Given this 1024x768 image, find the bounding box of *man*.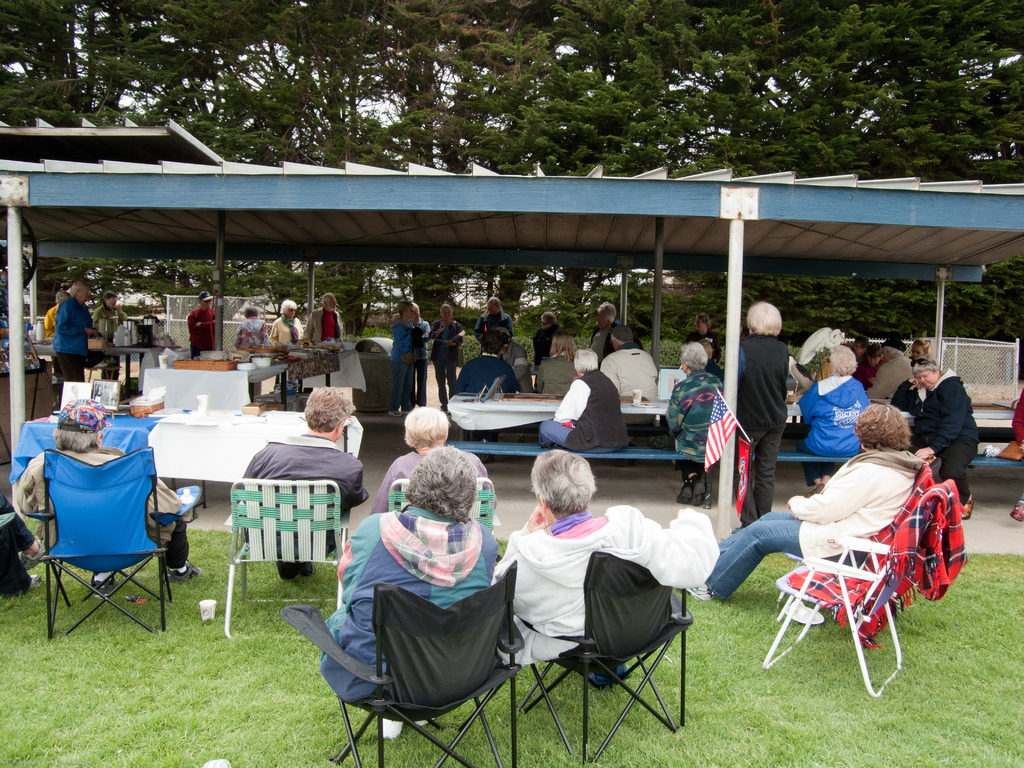
region(54, 282, 97, 383).
